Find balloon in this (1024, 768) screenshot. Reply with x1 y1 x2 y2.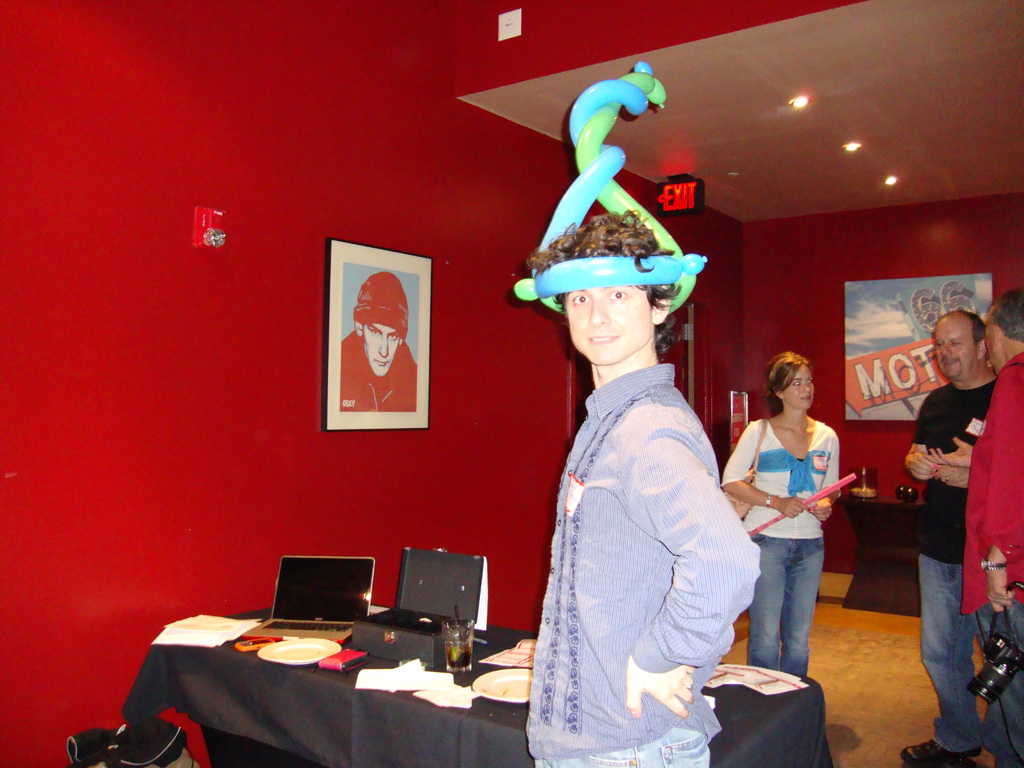
527 61 714 291.
